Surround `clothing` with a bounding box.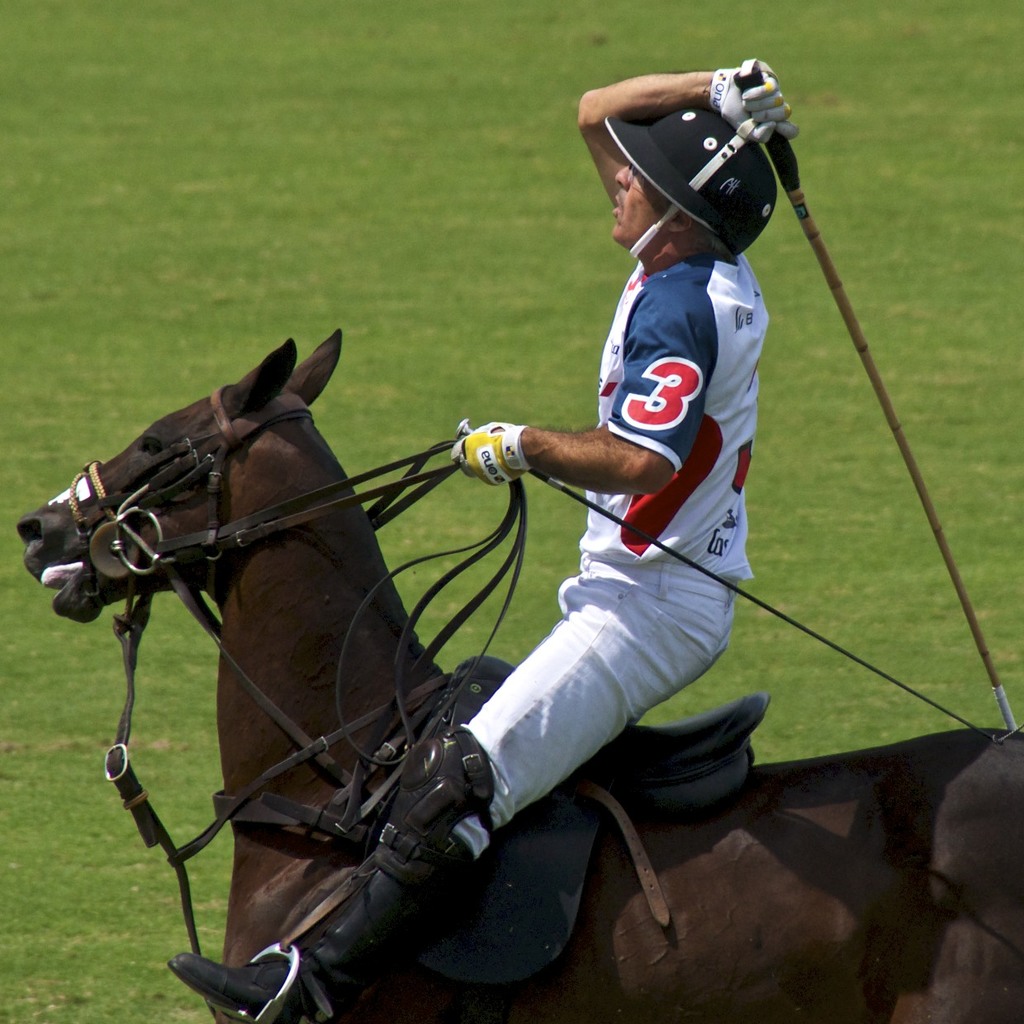
BBox(434, 254, 768, 866).
